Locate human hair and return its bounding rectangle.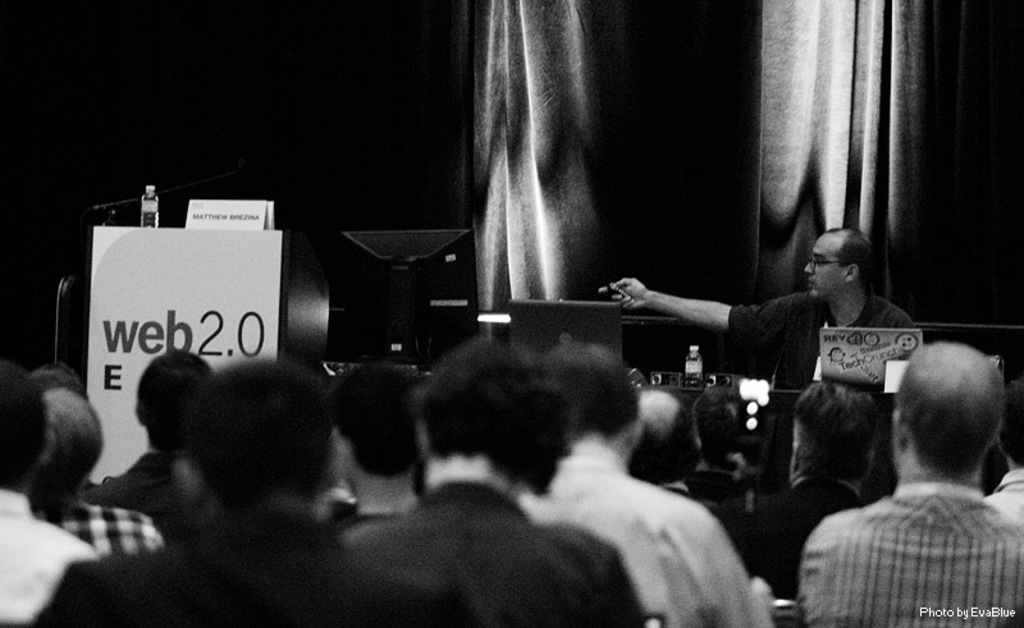
[left=996, top=381, right=1023, bottom=466].
